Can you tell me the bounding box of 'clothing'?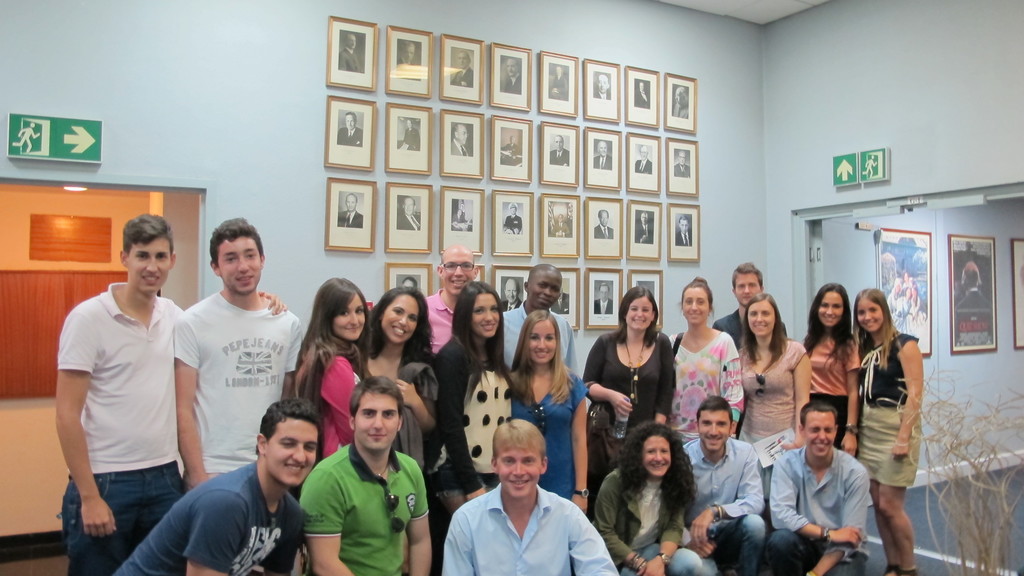
444:480:614:575.
